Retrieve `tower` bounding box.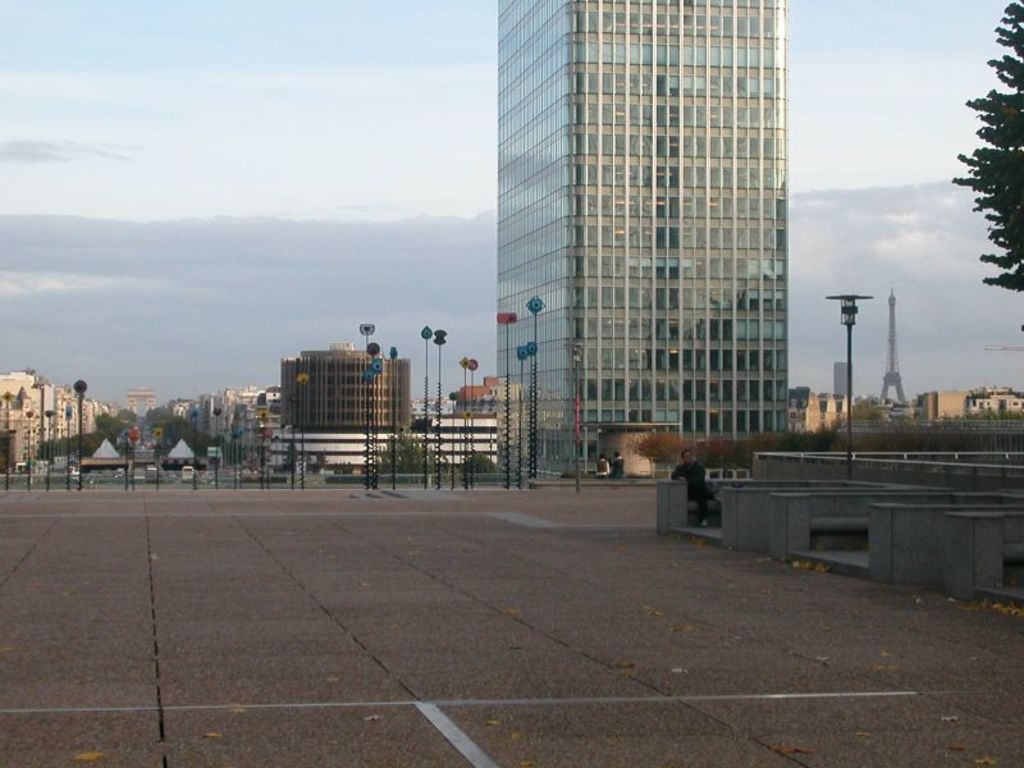
Bounding box: pyautogui.locateOnScreen(884, 288, 908, 407).
